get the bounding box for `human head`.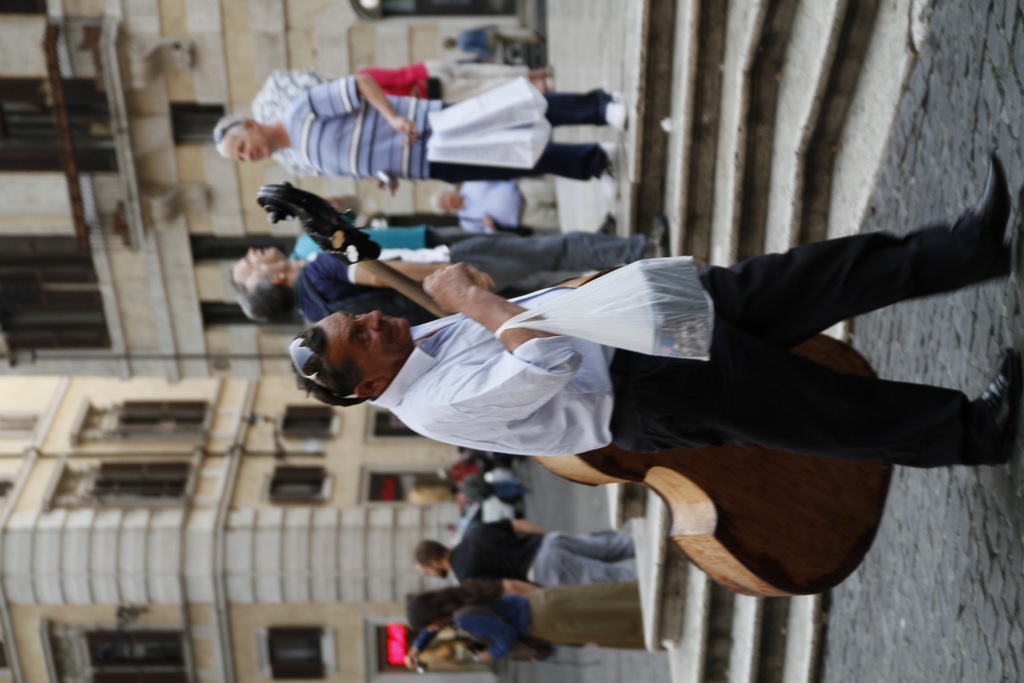
<region>409, 539, 448, 583</region>.
